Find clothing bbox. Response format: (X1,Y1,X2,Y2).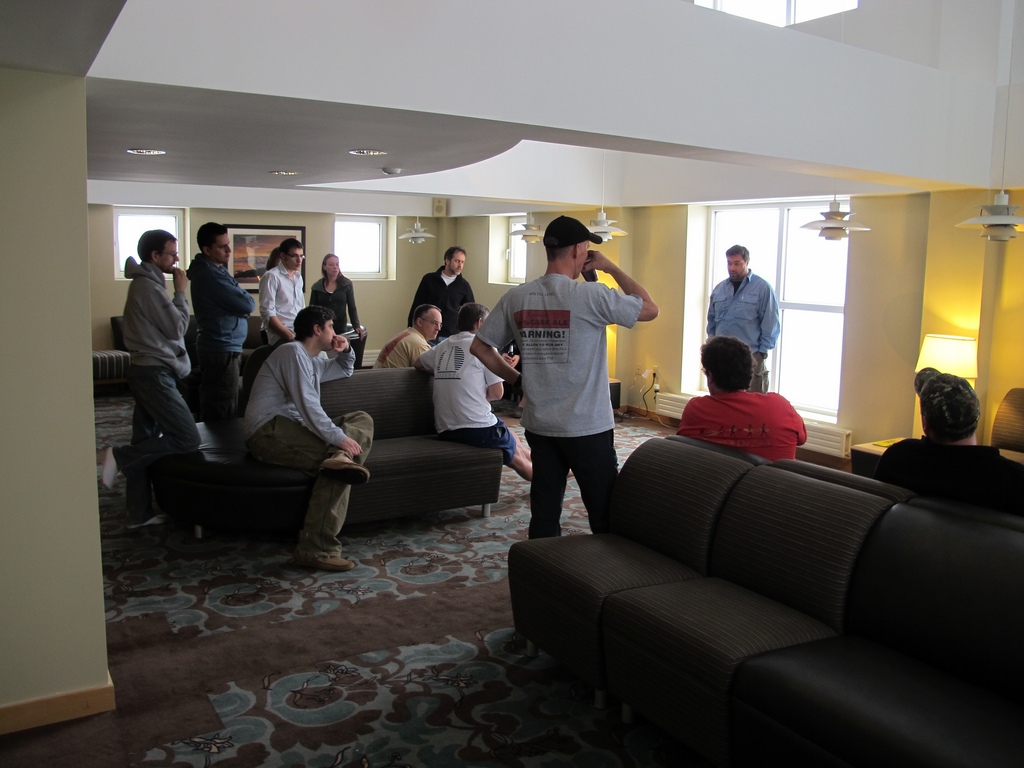
(239,338,377,547).
